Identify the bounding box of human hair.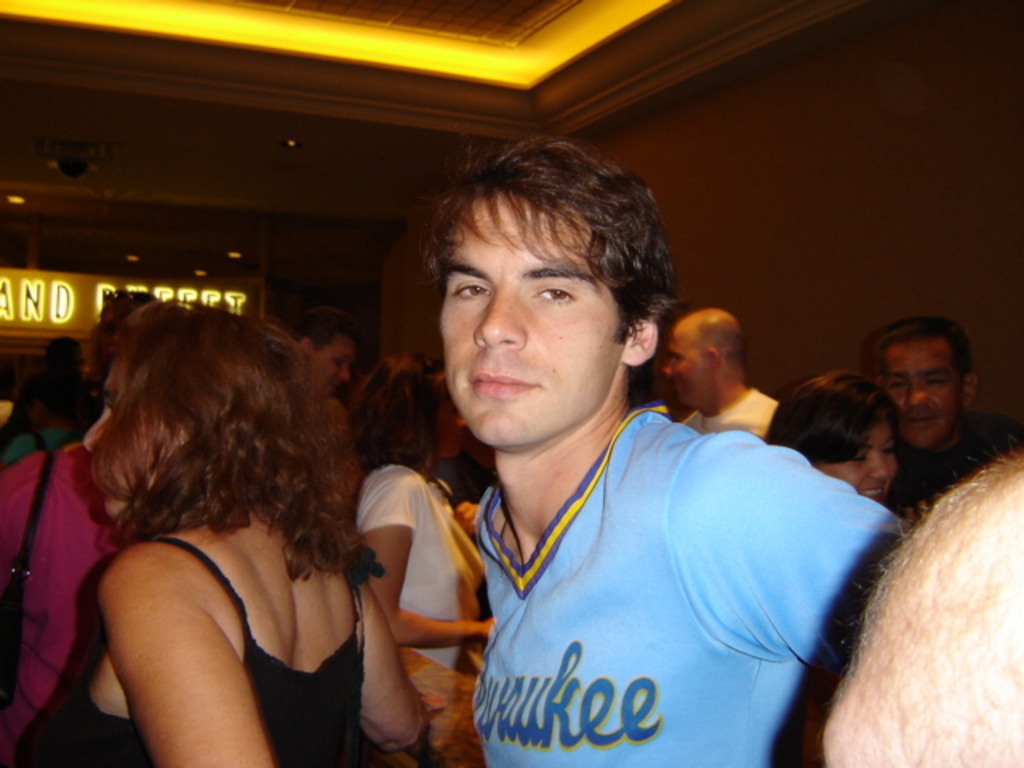
box(90, 298, 360, 581).
